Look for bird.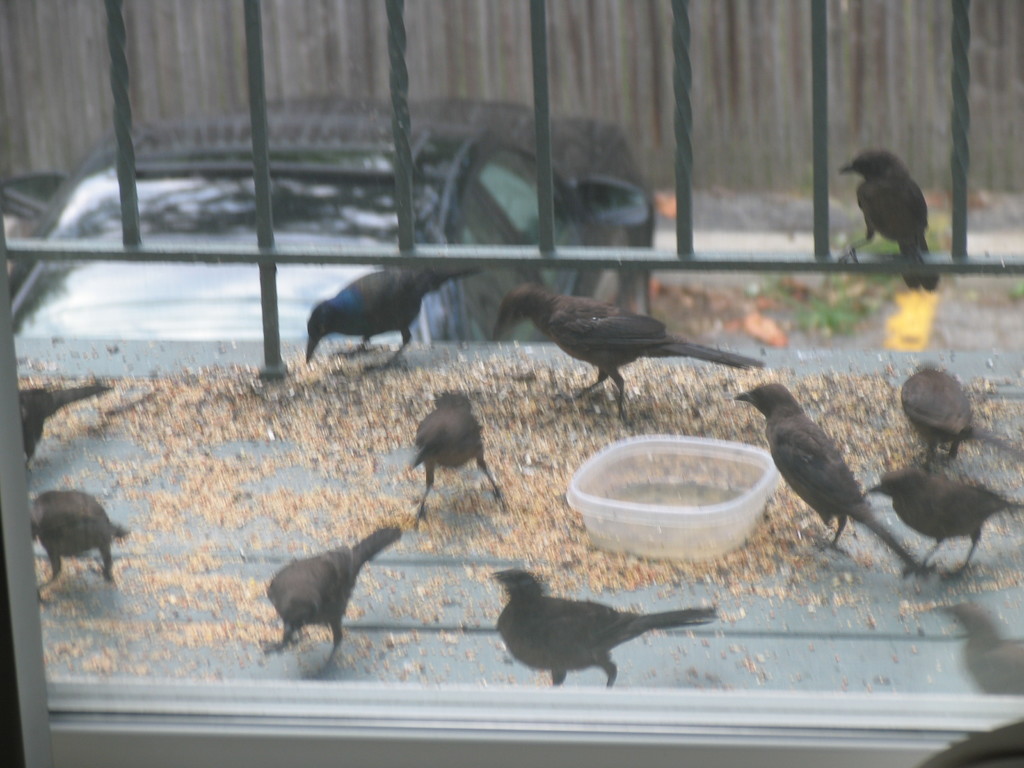
Found: crop(301, 256, 476, 371).
